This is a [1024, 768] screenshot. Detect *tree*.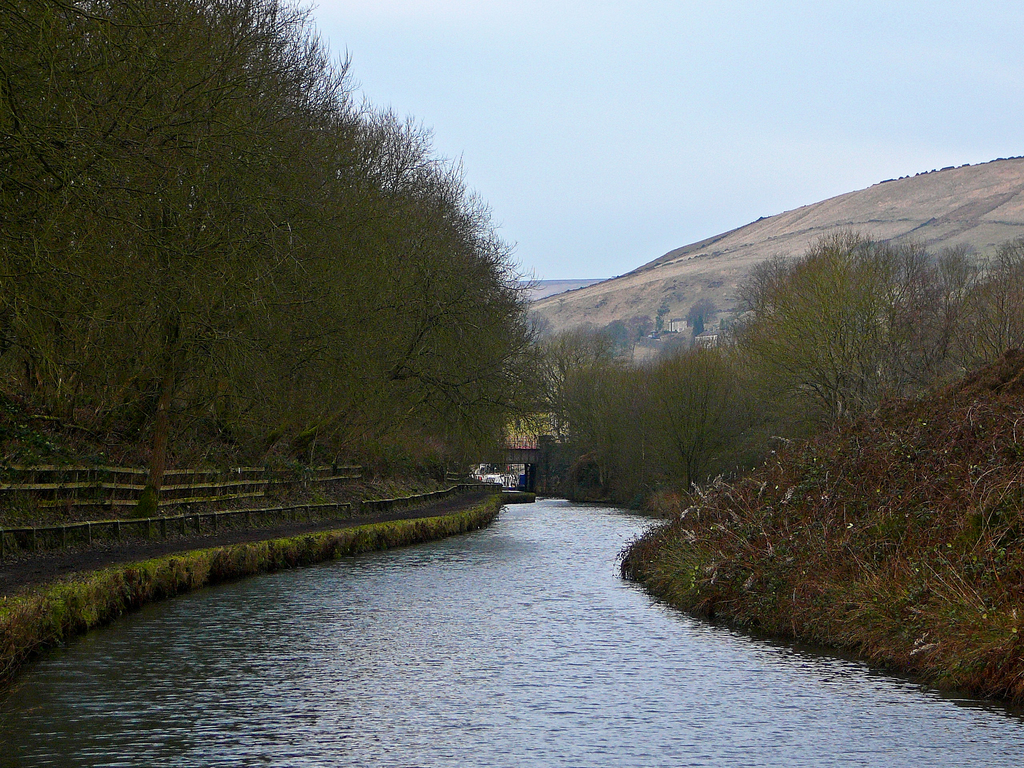
<box>1,0,321,454</box>.
